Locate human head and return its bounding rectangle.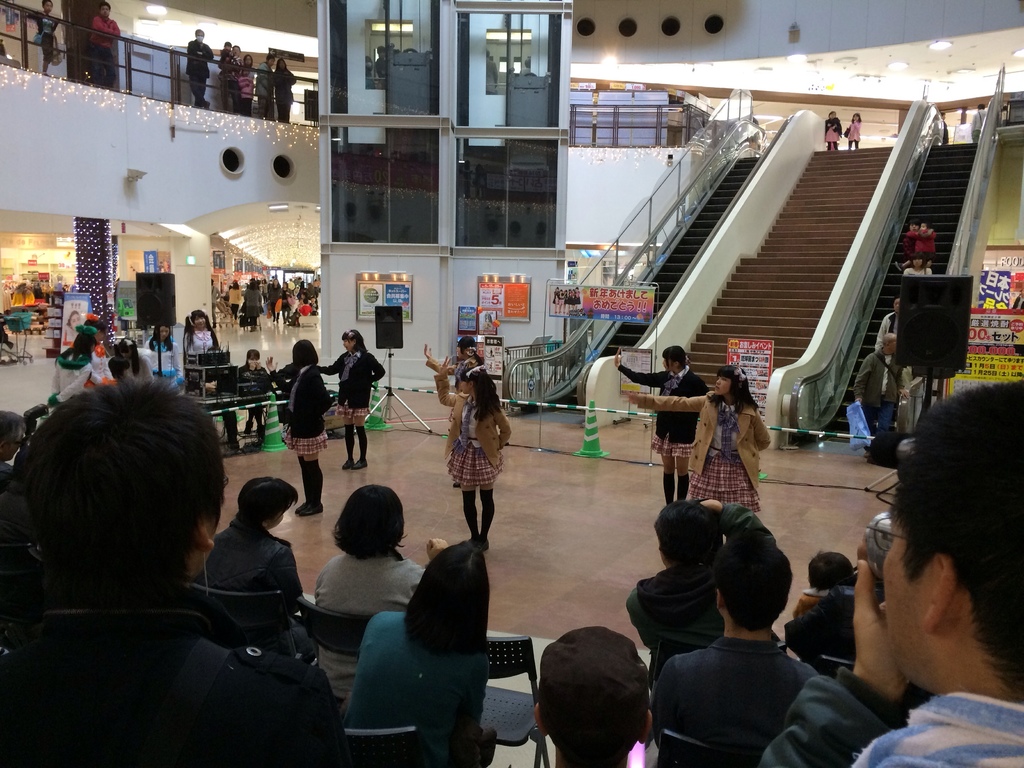
<region>291, 339, 316, 367</region>.
